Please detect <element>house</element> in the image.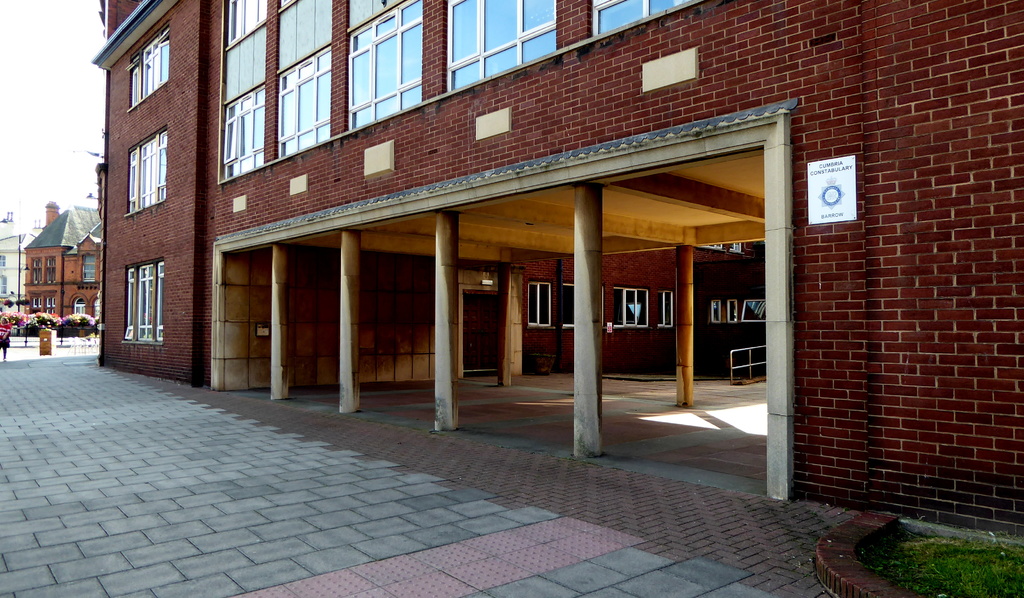
[x1=24, y1=204, x2=95, y2=329].
